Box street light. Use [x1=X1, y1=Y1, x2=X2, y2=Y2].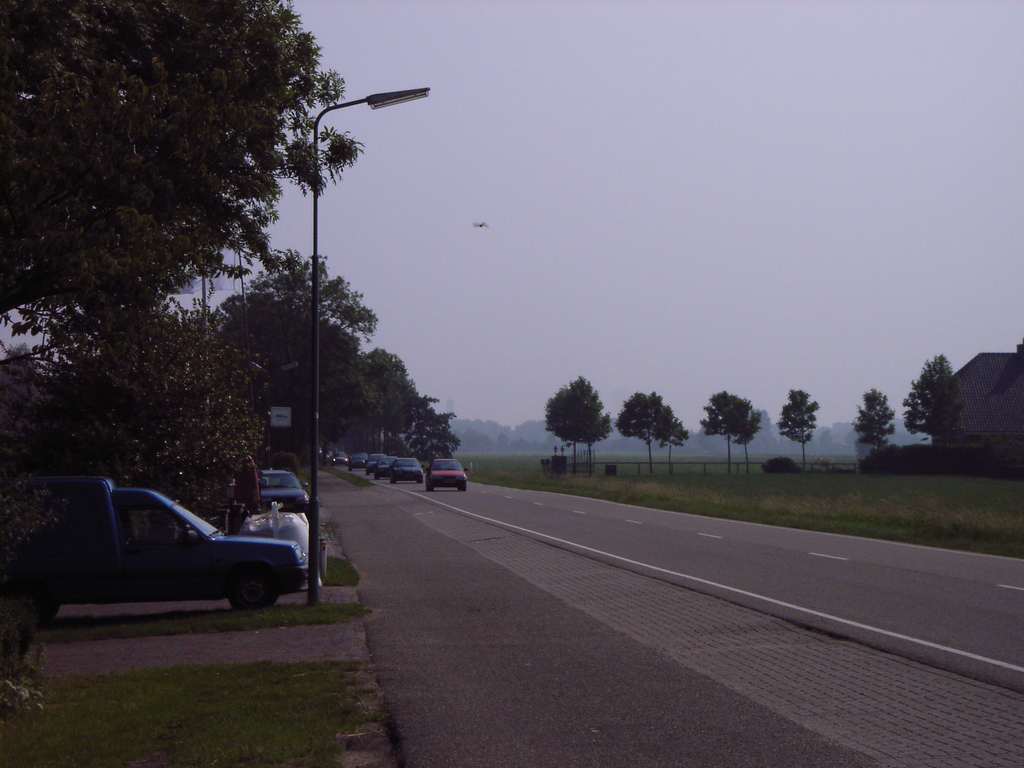
[x1=305, y1=86, x2=431, y2=604].
